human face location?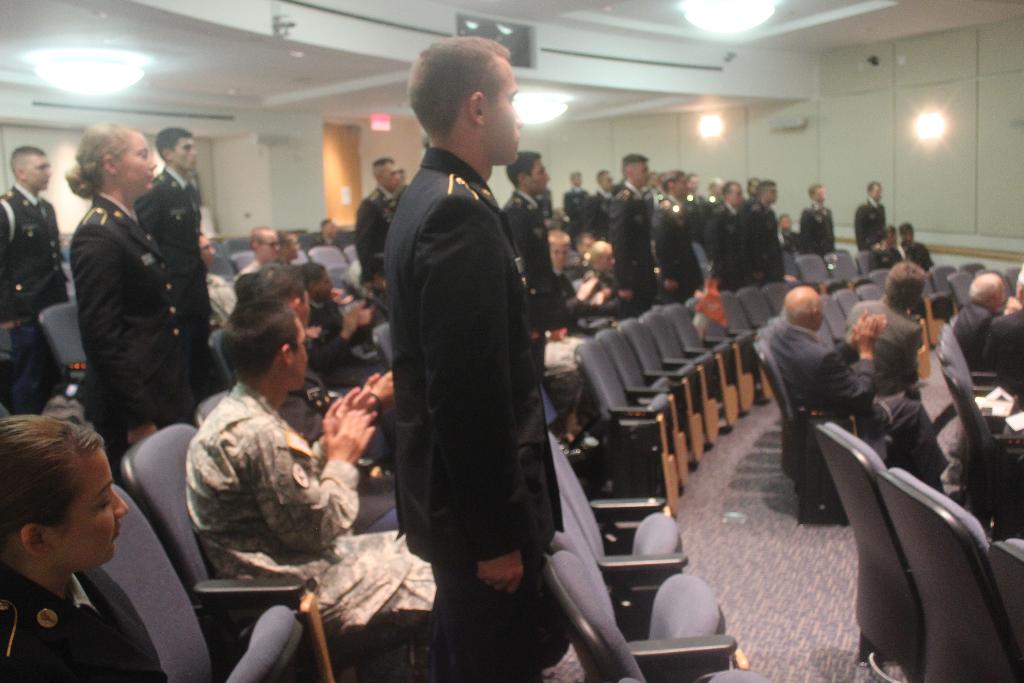
detection(572, 174, 580, 186)
